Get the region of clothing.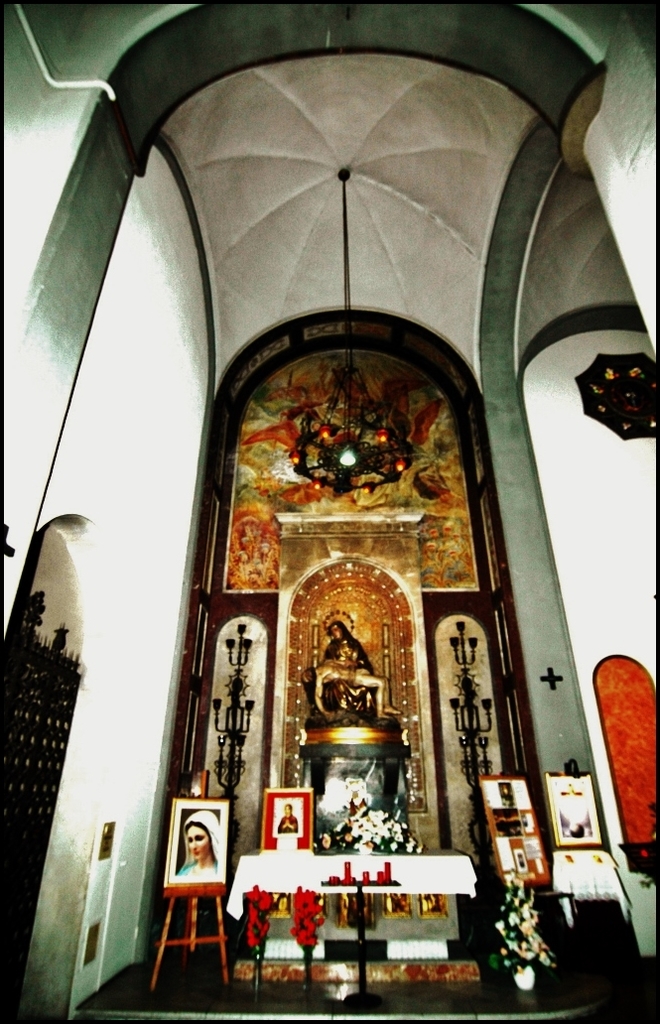
(x1=276, y1=813, x2=300, y2=832).
